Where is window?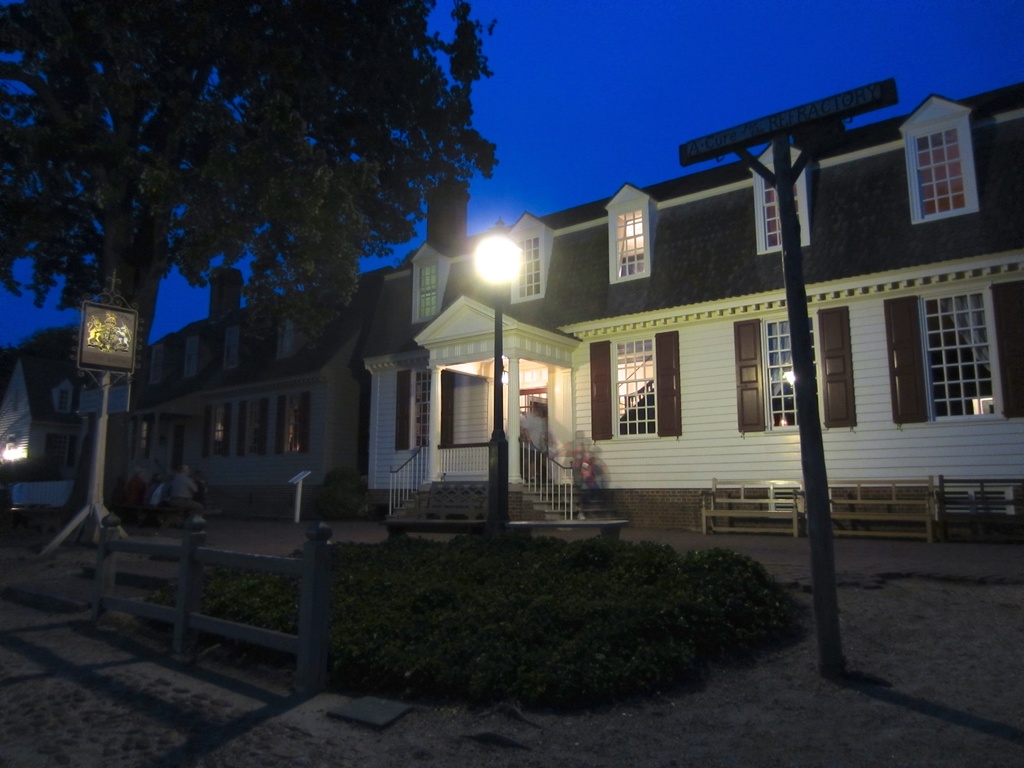
BBox(920, 291, 993, 424).
